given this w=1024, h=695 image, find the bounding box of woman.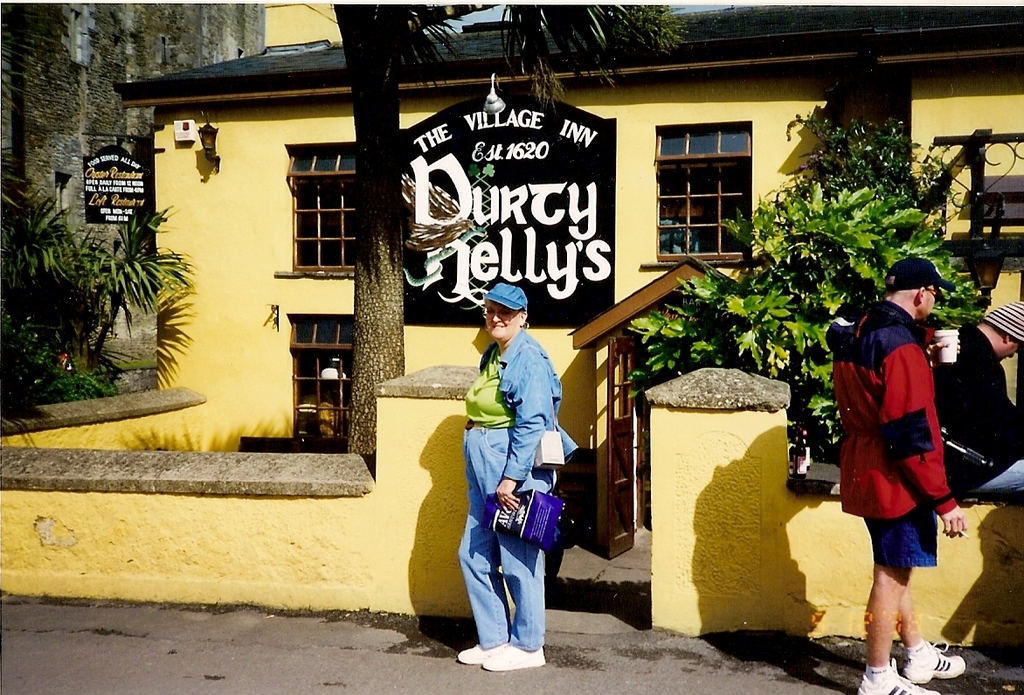
x1=444 y1=297 x2=585 y2=673.
